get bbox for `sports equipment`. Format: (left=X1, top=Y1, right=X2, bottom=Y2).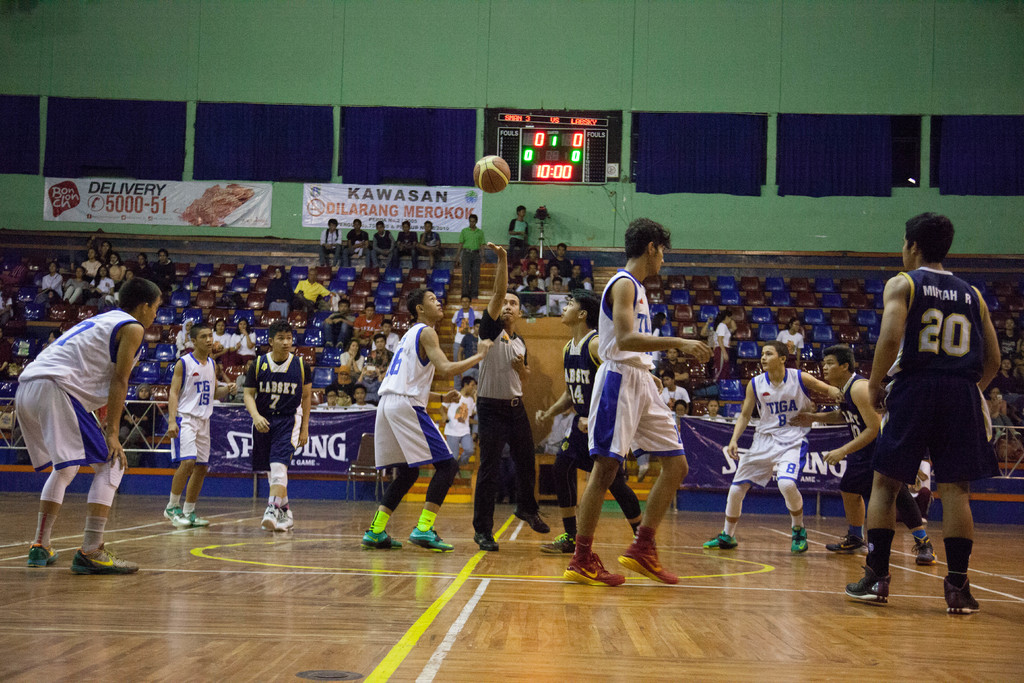
(left=565, top=549, right=628, bottom=584).
